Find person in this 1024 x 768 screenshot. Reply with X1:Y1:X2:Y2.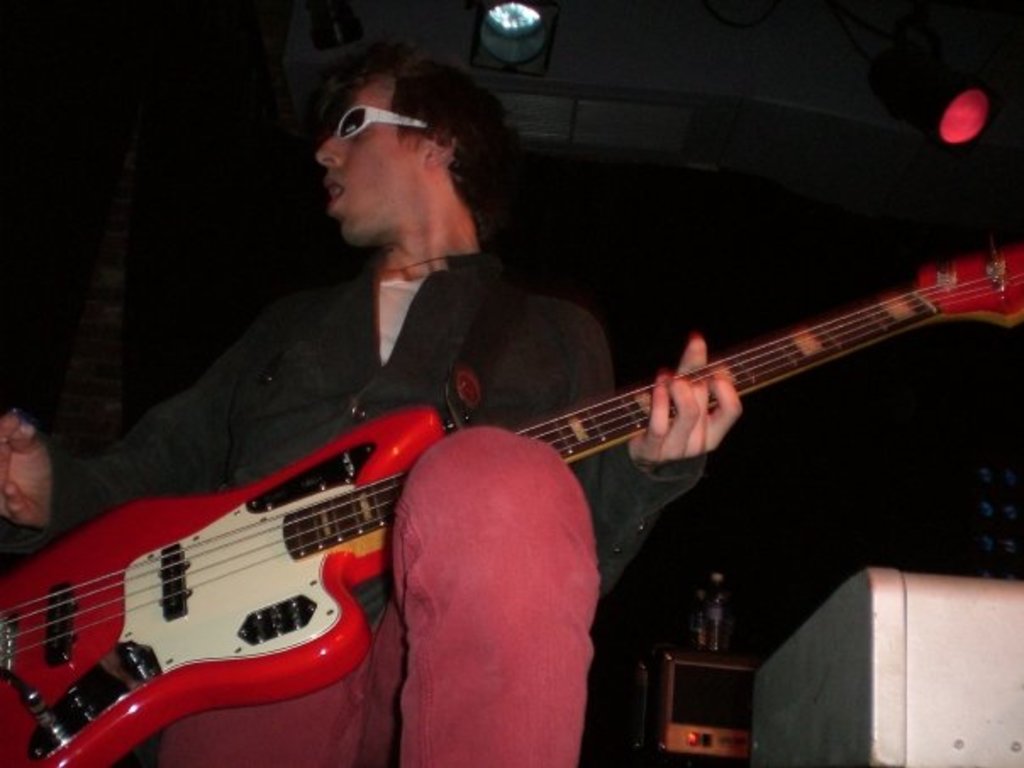
0:61:736:766.
